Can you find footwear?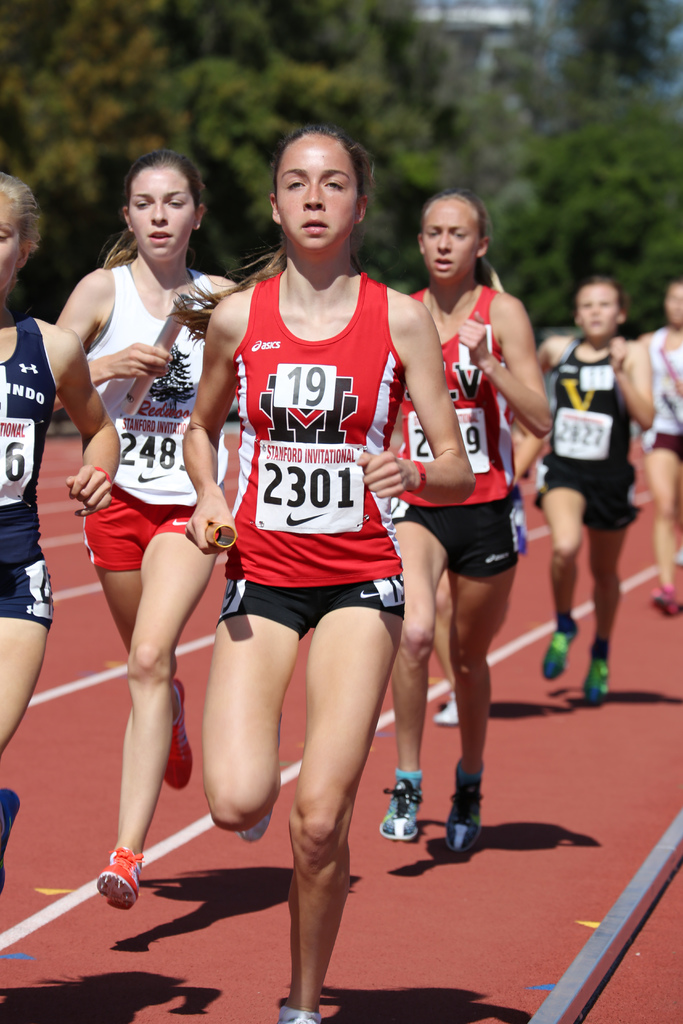
Yes, bounding box: <region>443, 758, 482, 853</region>.
